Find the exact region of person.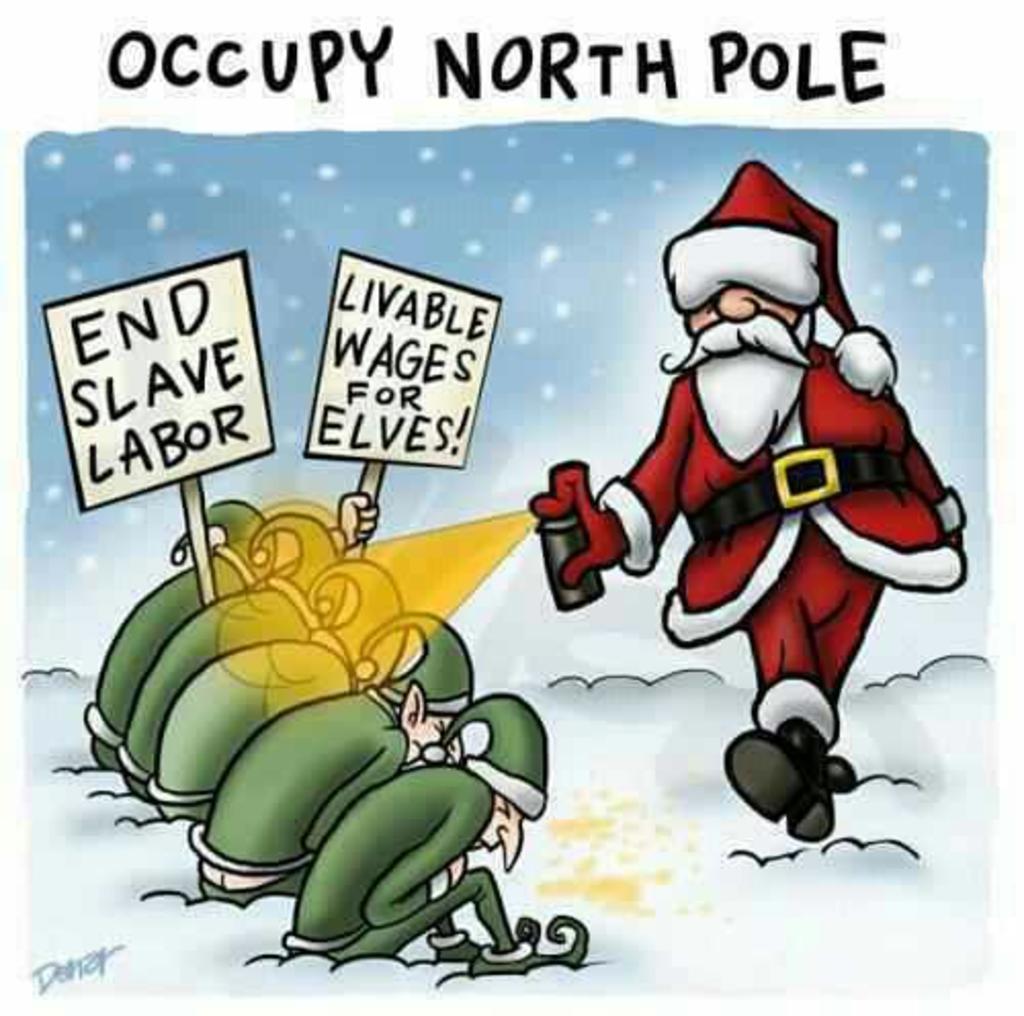
Exact region: 193:615:471:907.
